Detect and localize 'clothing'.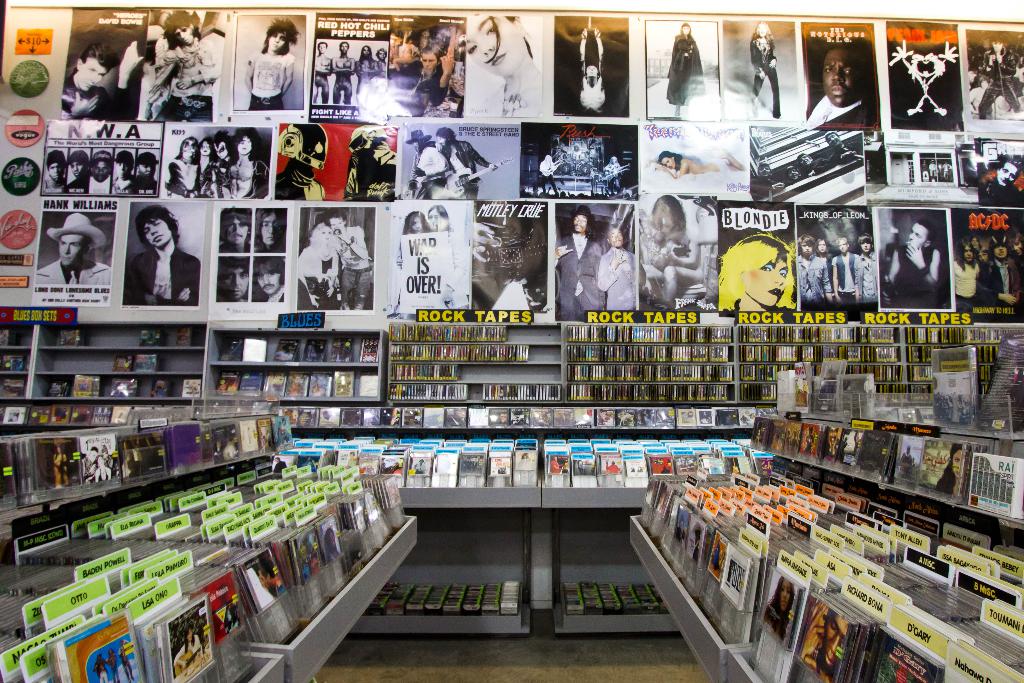
Localized at (x1=404, y1=138, x2=452, y2=194).
